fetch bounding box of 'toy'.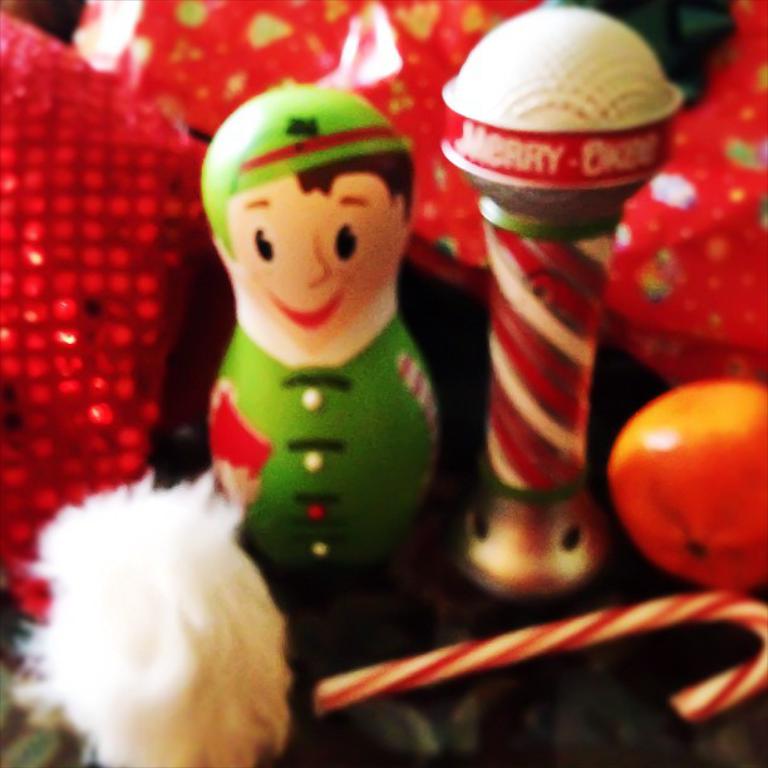
Bbox: 433/0/688/592.
